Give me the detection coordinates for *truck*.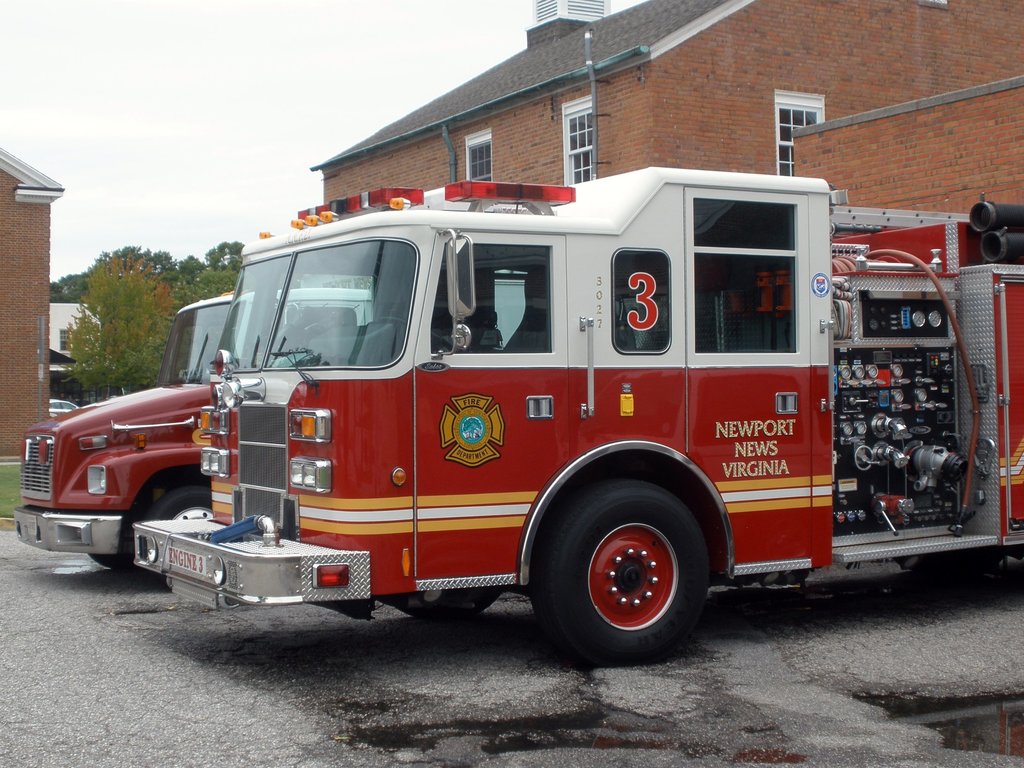
17/282/529/579.
